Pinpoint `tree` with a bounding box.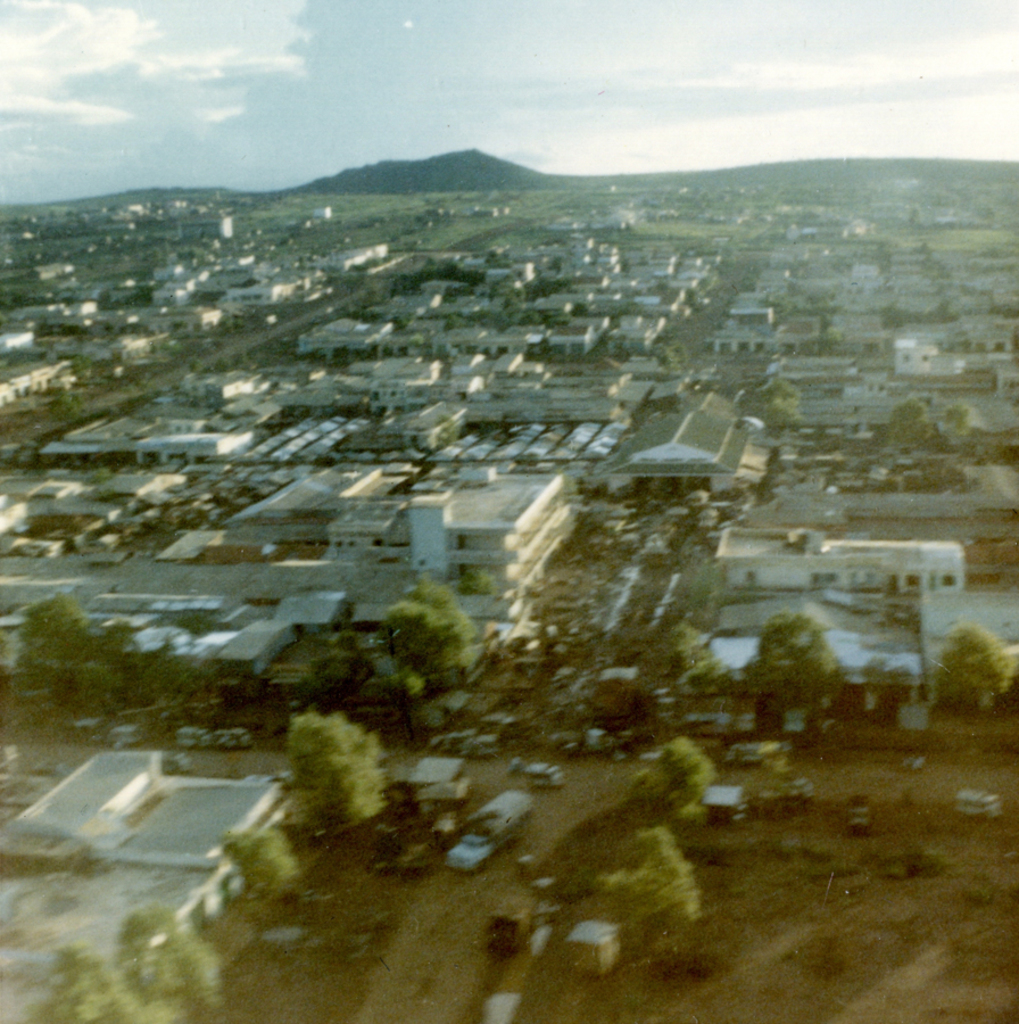
x1=591 y1=675 x2=636 y2=732.
